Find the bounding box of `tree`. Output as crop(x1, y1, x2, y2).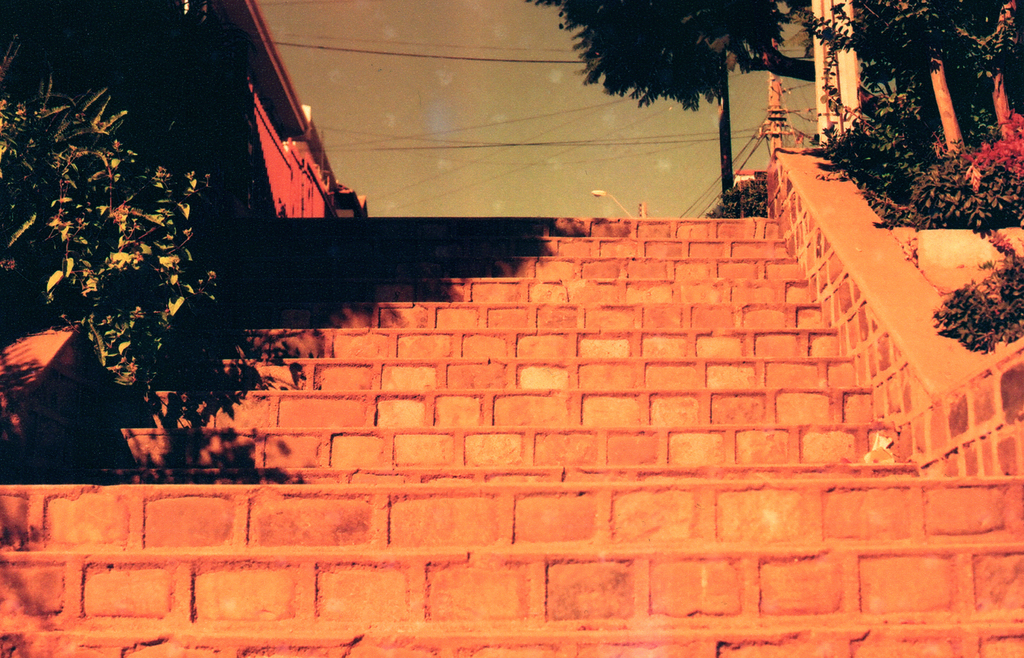
crop(819, 0, 1023, 367).
